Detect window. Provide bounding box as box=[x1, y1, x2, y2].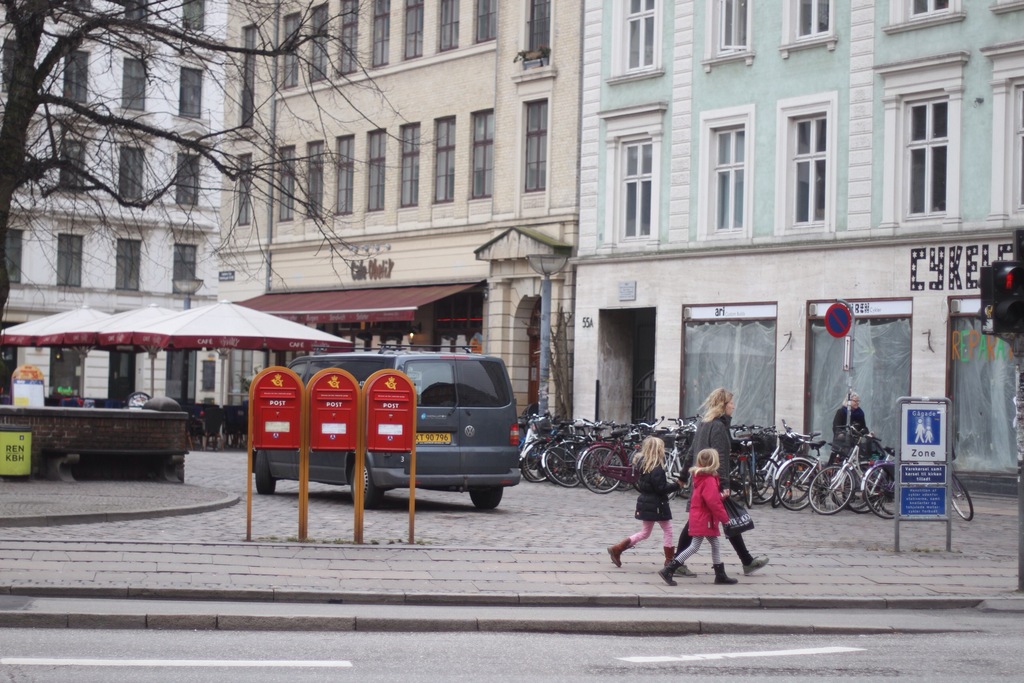
box=[984, 47, 1023, 227].
